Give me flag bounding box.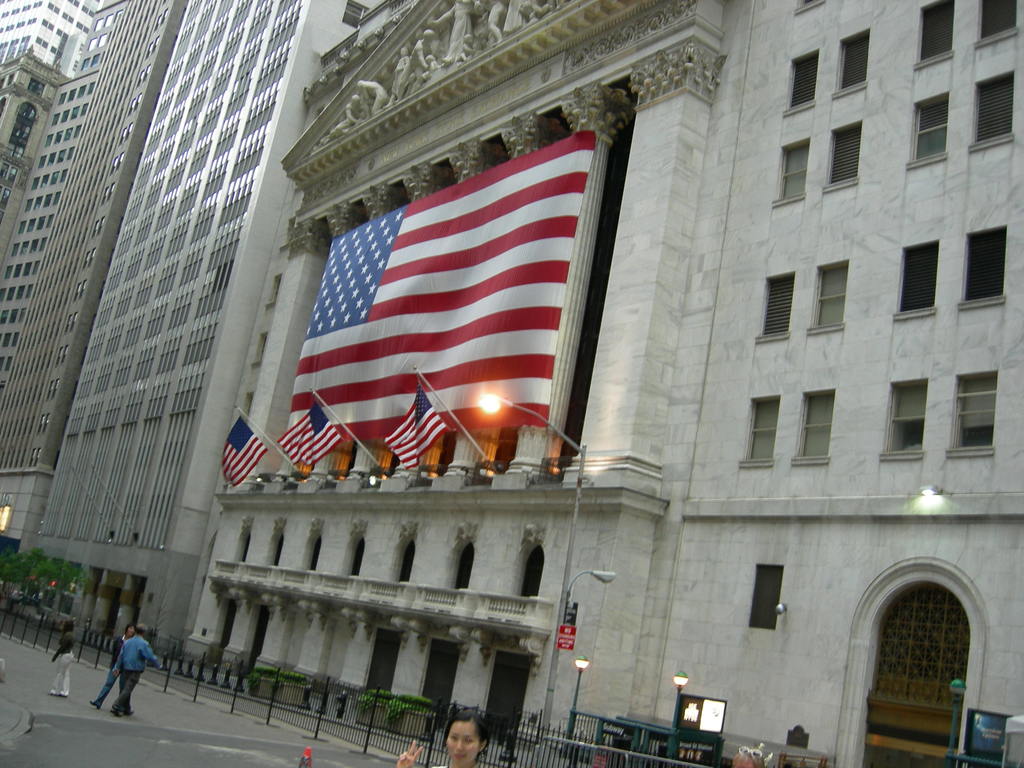
[left=332, top=133, right=591, bottom=445].
